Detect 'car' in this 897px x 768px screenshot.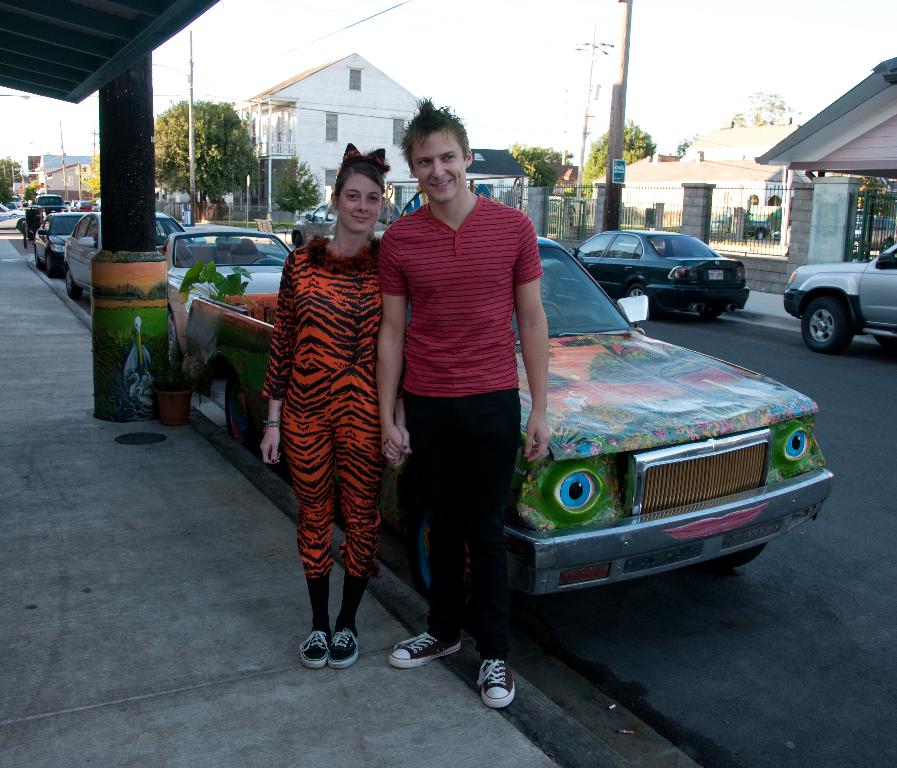
Detection: rect(180, 231, 833, 614).
